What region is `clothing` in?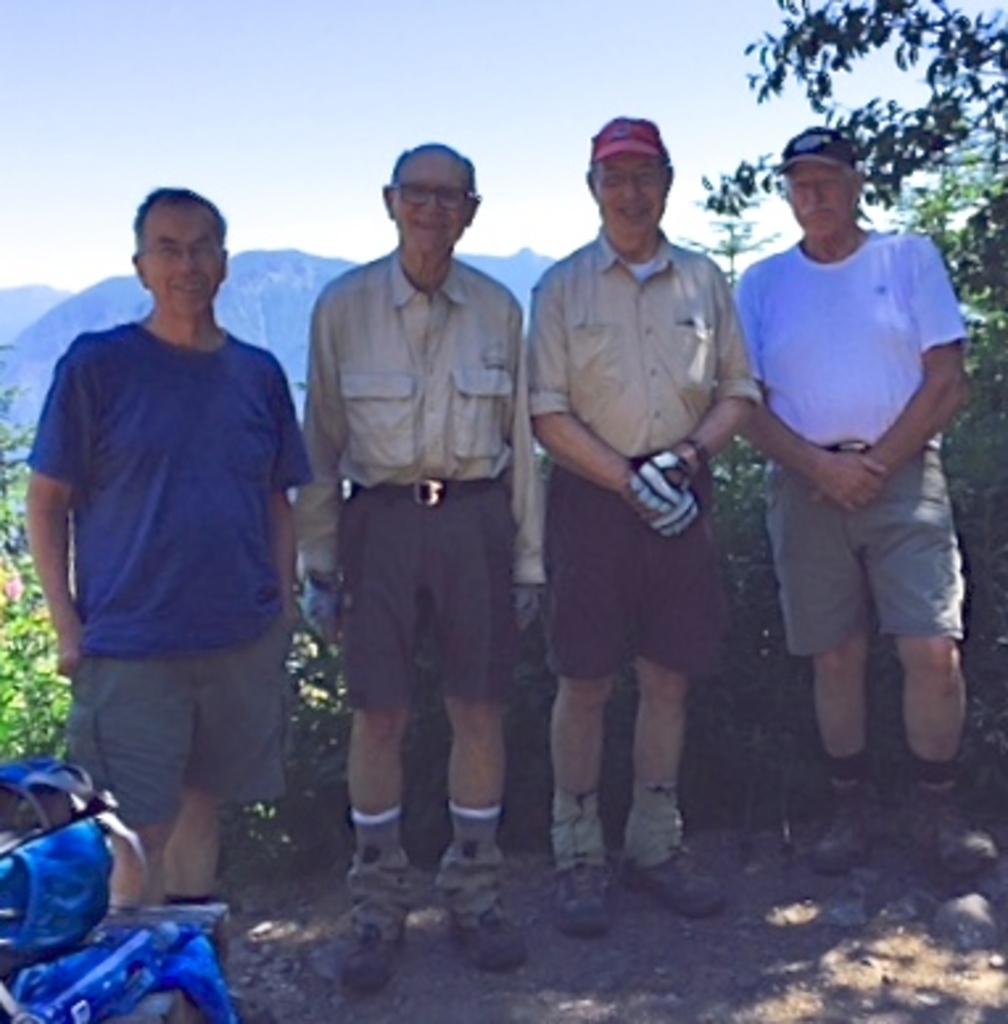
522:219:765:676.
